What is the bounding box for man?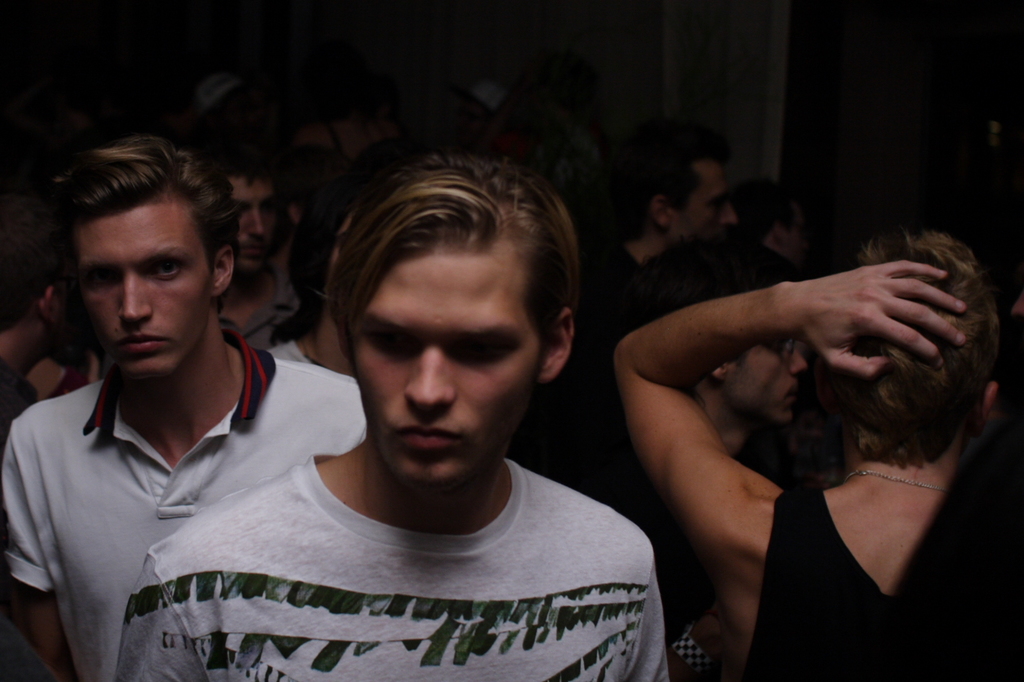
l=206, t=164, r=324, b=351.
